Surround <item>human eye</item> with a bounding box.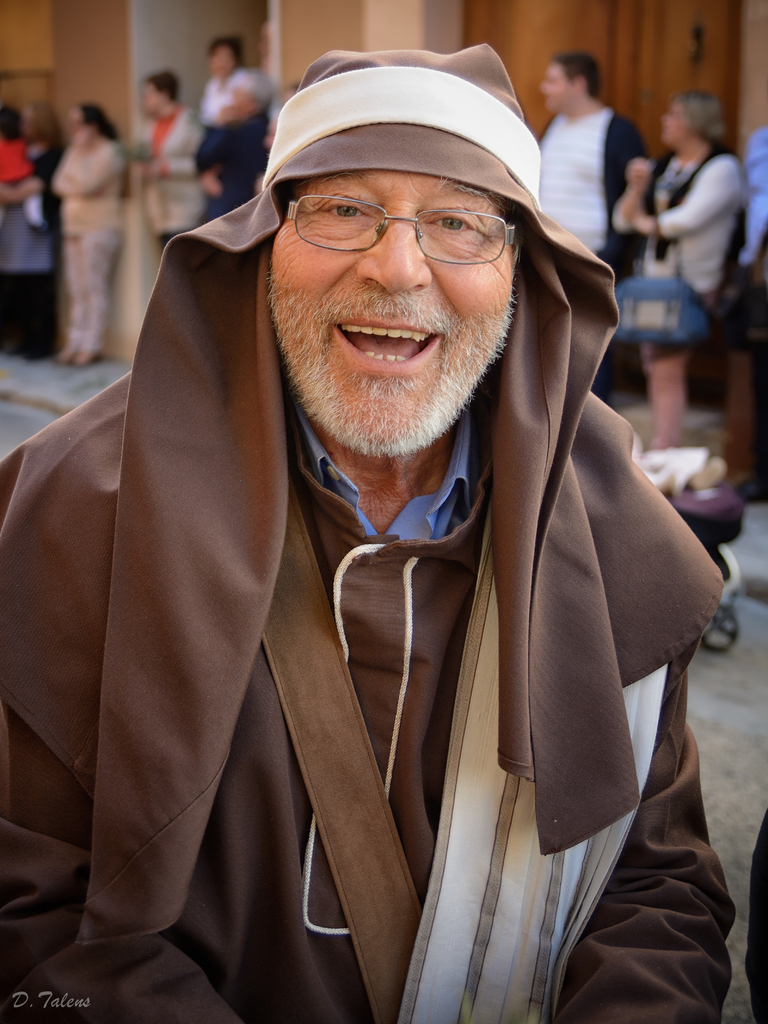
select_region(310, 195, 380, 226).
